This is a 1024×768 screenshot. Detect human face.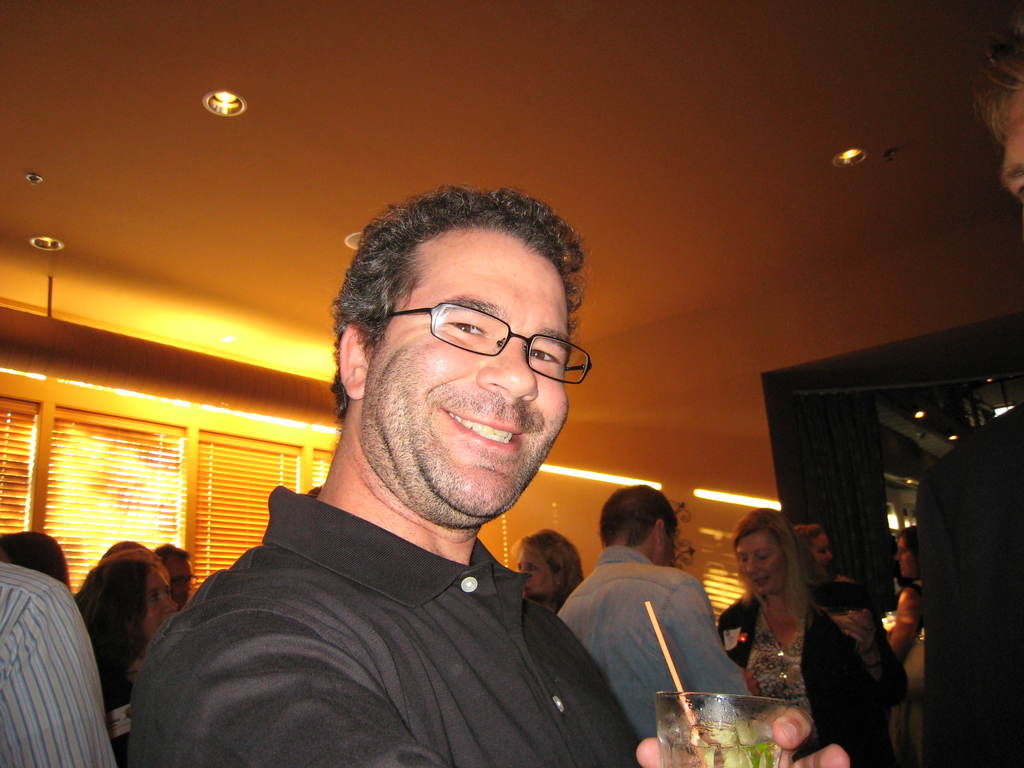
898, 540, 920, 582.
